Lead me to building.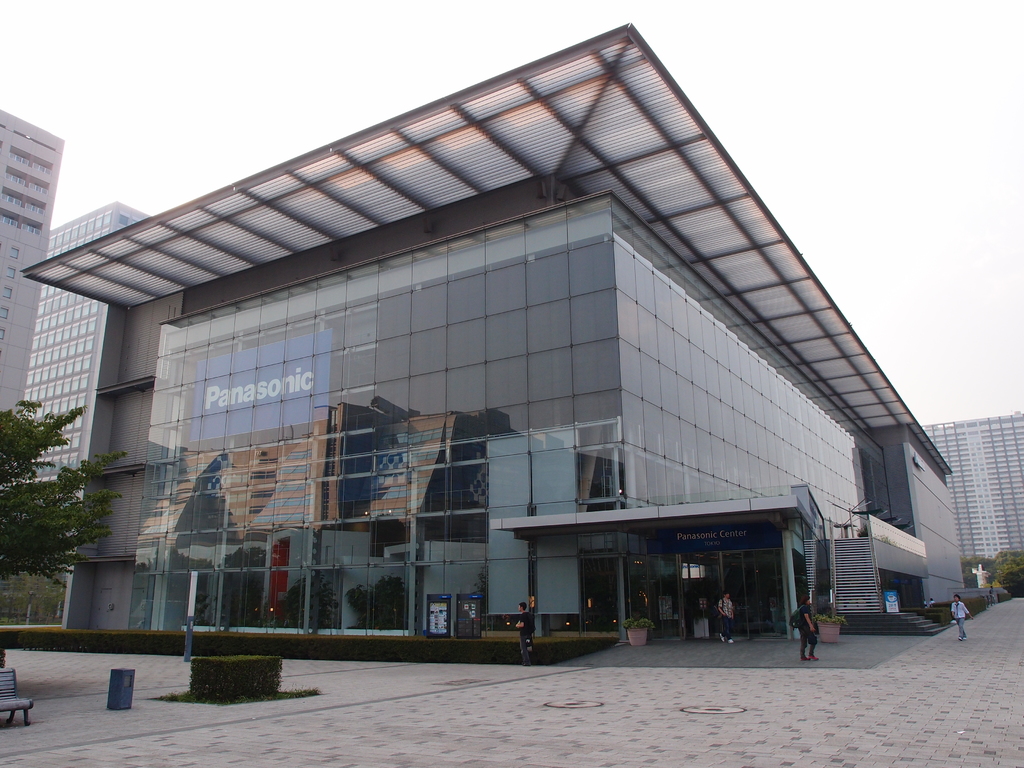
Lead to x1=0, y1=107, x2=65, y2=414.
